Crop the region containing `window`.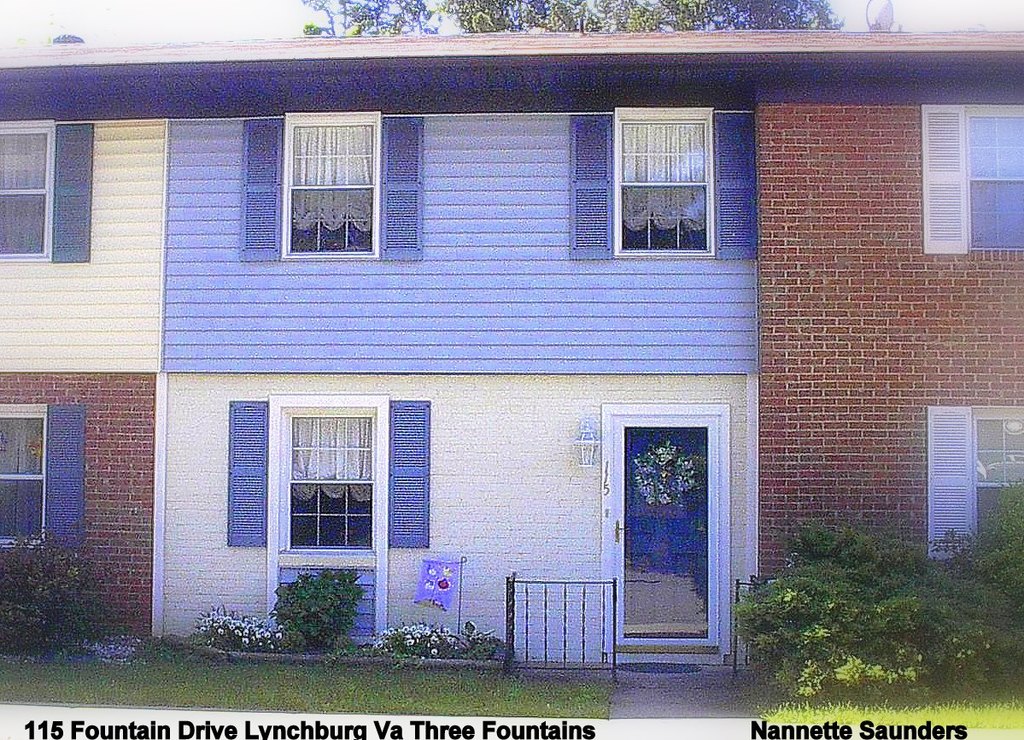
Crop region: 261, 380, 385, 588.
